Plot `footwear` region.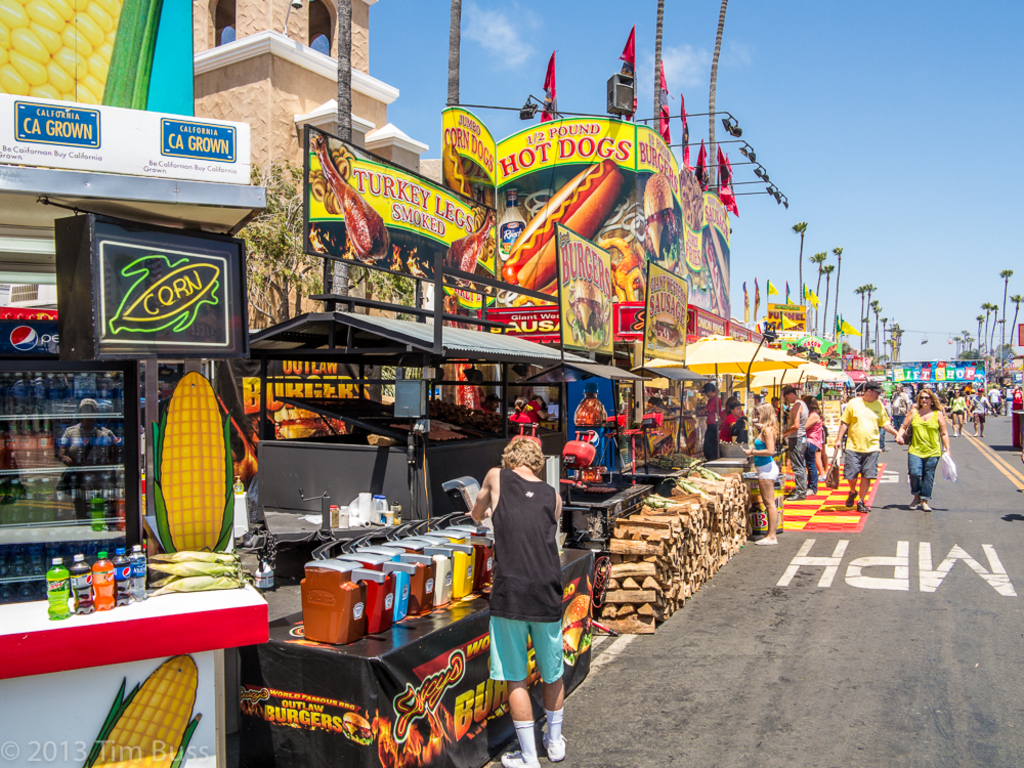
Plotted at {"x1": 494, "y1": 749, "x2": 532, "y2": 767}.
